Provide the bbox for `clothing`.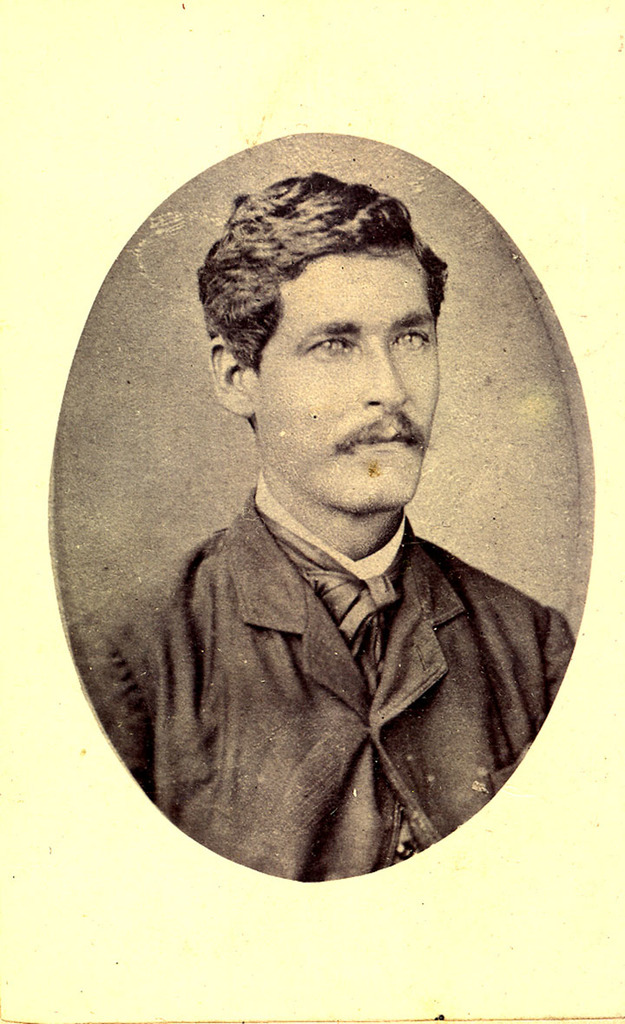
[left=68, top=475, right=576, bottom=882].
